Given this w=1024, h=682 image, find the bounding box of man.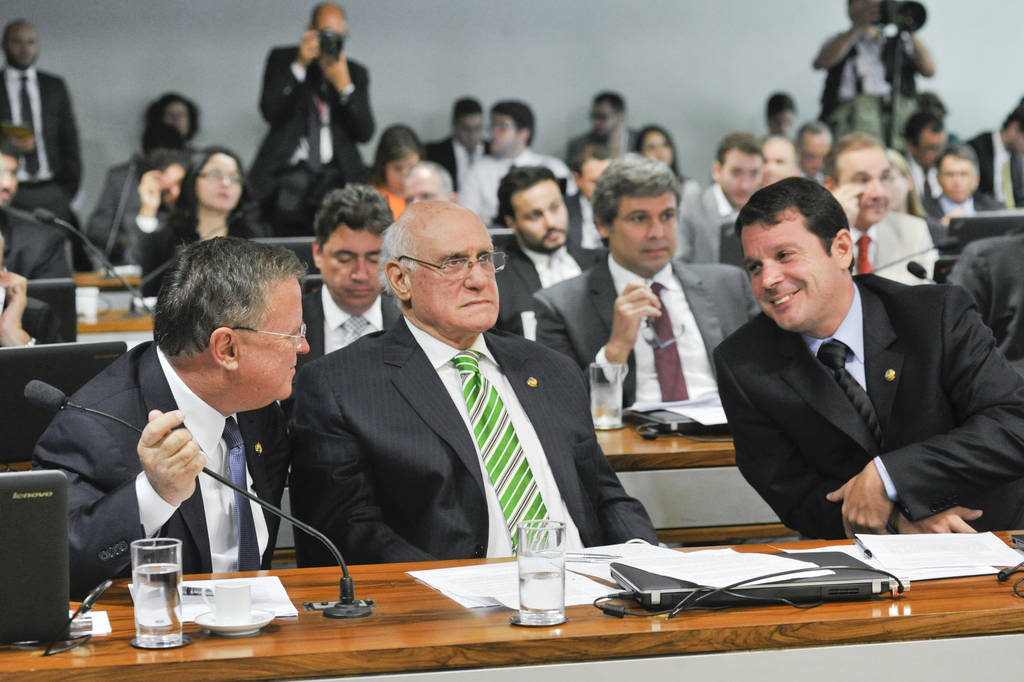
box(243, 0, 375, 231).
